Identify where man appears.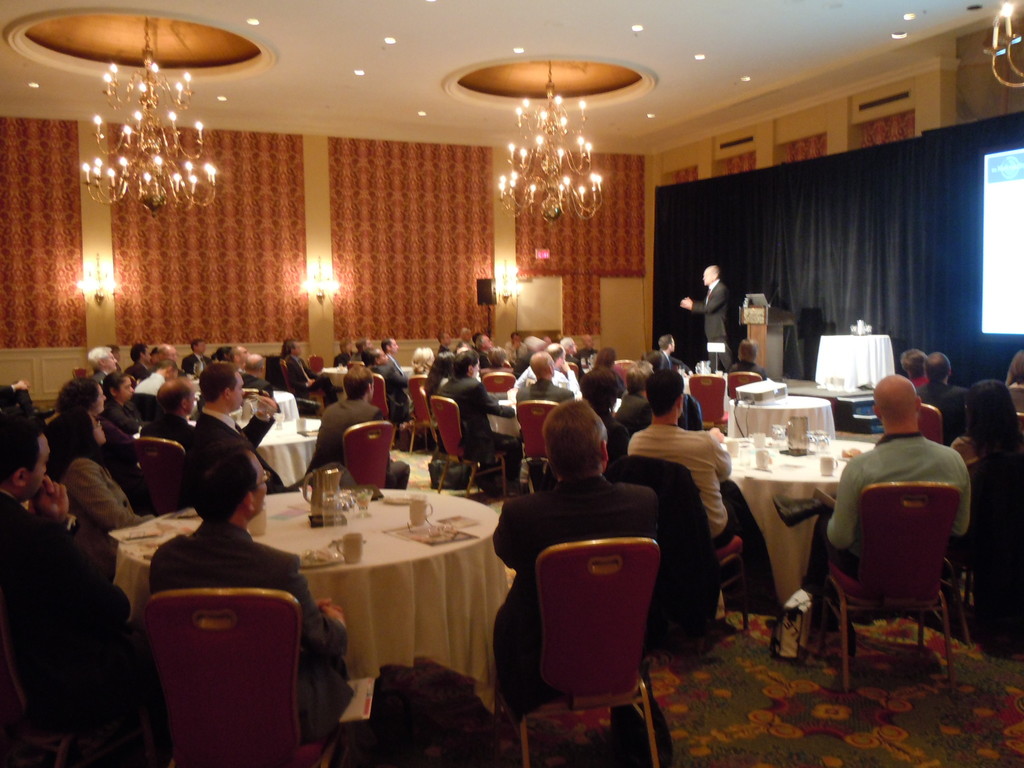
Appears at locate(783, 372, 971, 669).
